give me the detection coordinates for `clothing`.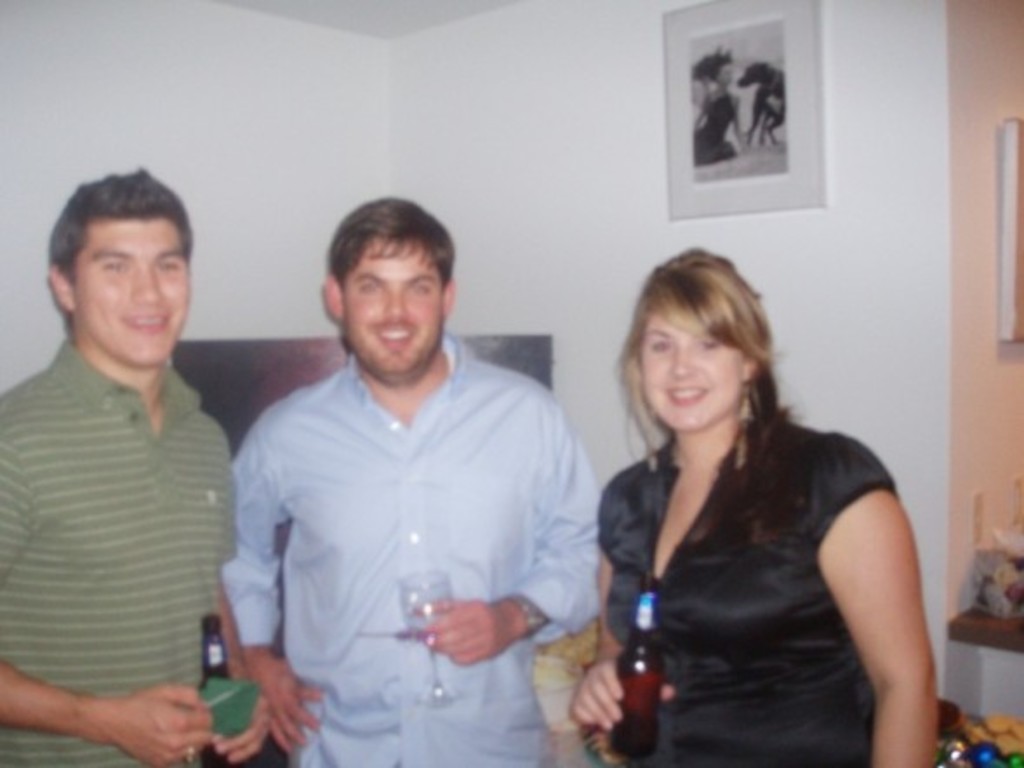
(left=690, top=94, right=739, bottom=165).
